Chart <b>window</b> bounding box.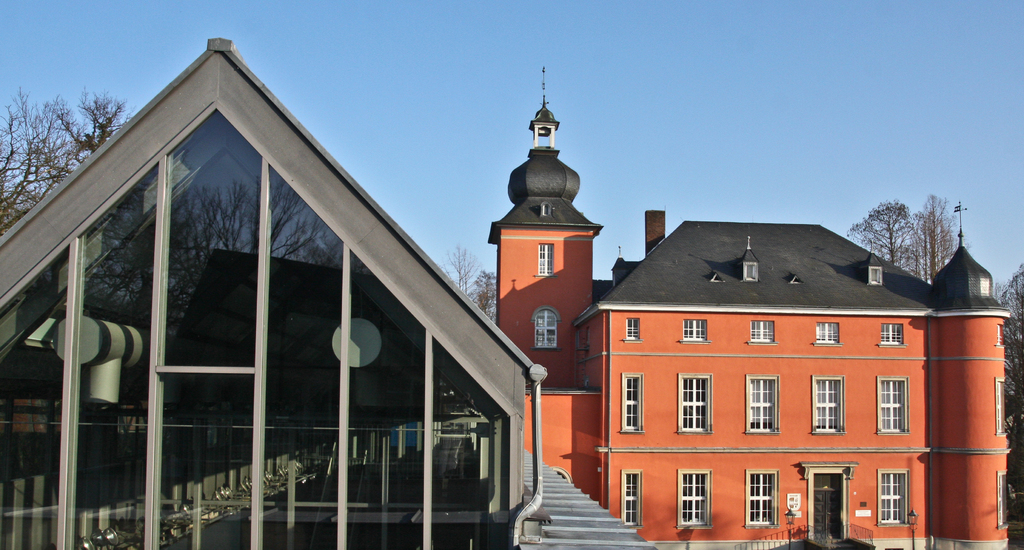
Charted: (675, 371, 717, 433).
